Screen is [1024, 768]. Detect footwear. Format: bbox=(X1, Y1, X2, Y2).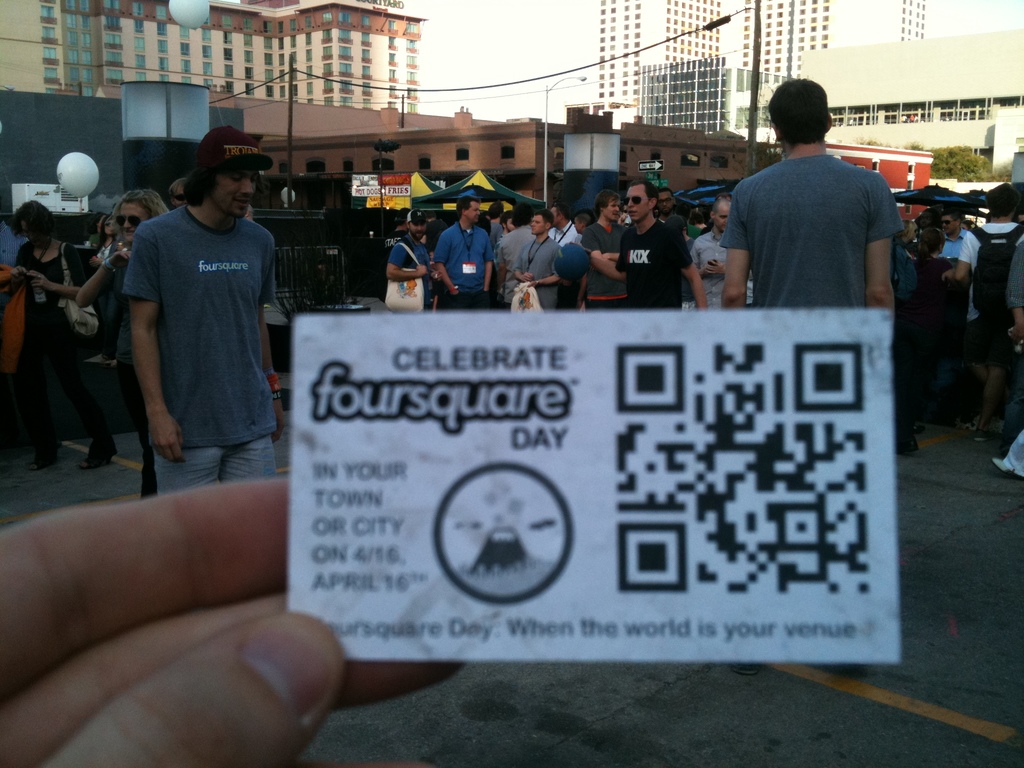
bbox=(897, 437, 918, 453).
